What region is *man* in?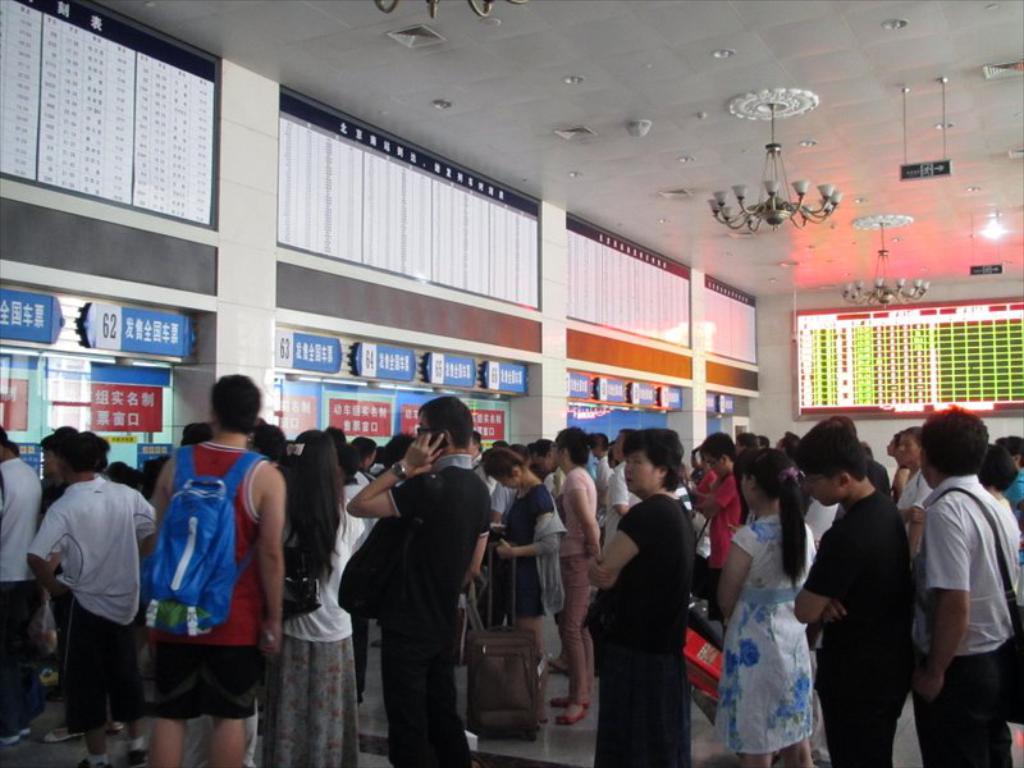
bbox=[0, 429, 47, 742].
